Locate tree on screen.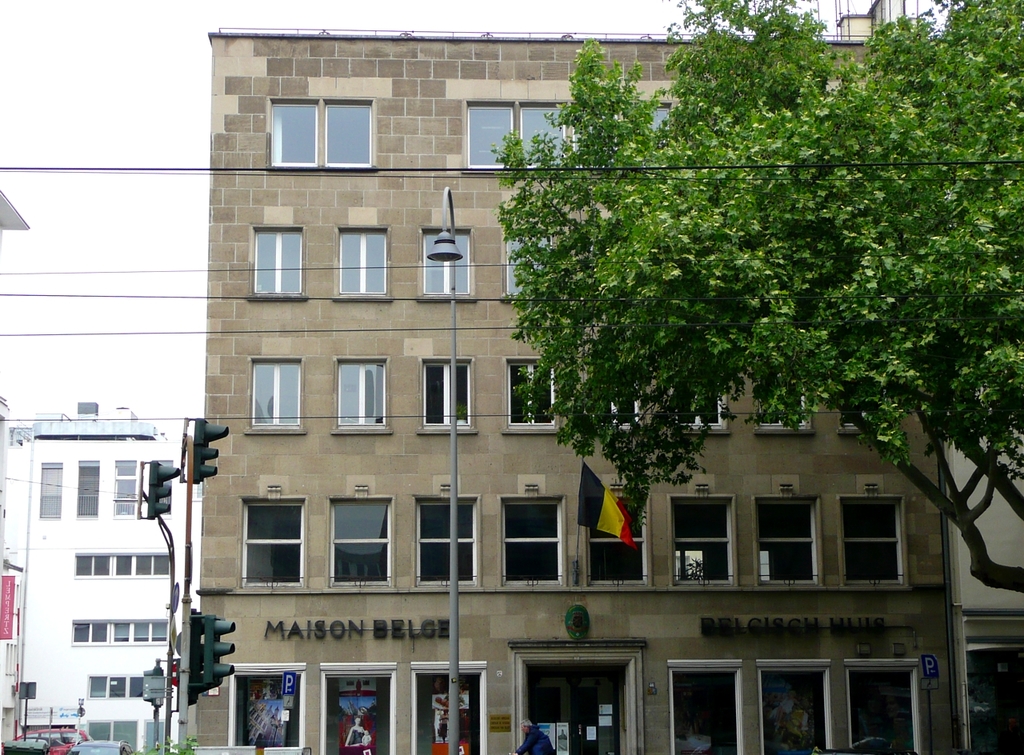
On screen at bbox=(492, 0, 1023, 593).
